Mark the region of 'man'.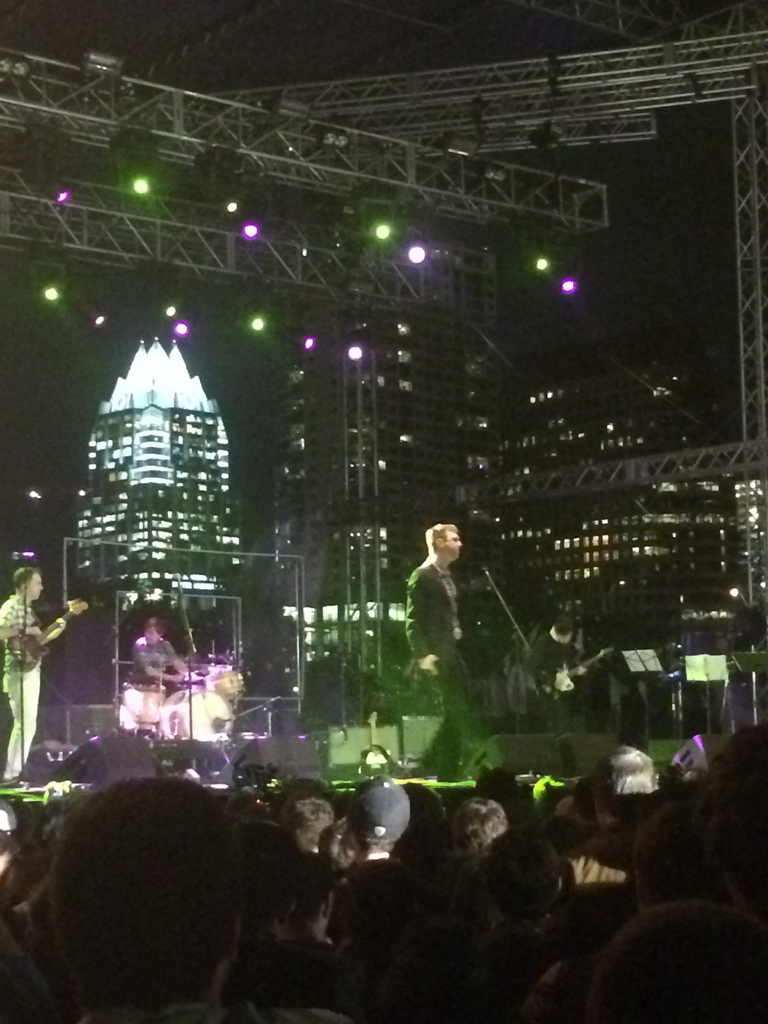
Region: left=0, top=566, right=64, bottom=772.
